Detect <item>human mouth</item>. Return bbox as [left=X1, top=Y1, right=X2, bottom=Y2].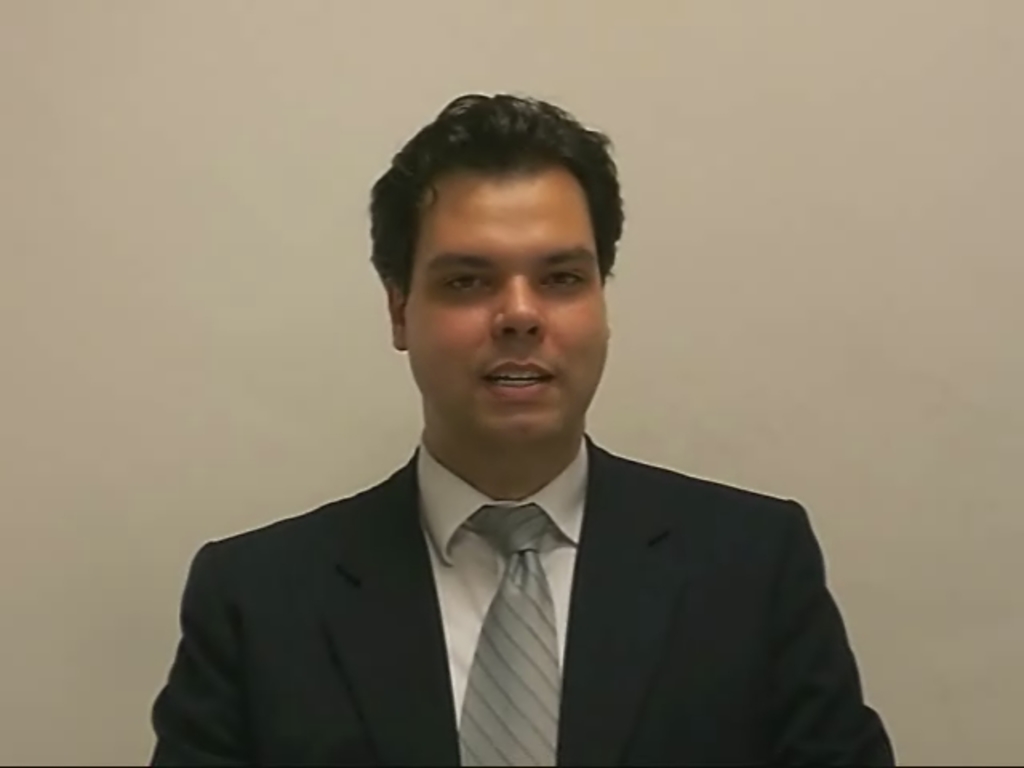
[left=480, top=357, right=554, bottom=397].
